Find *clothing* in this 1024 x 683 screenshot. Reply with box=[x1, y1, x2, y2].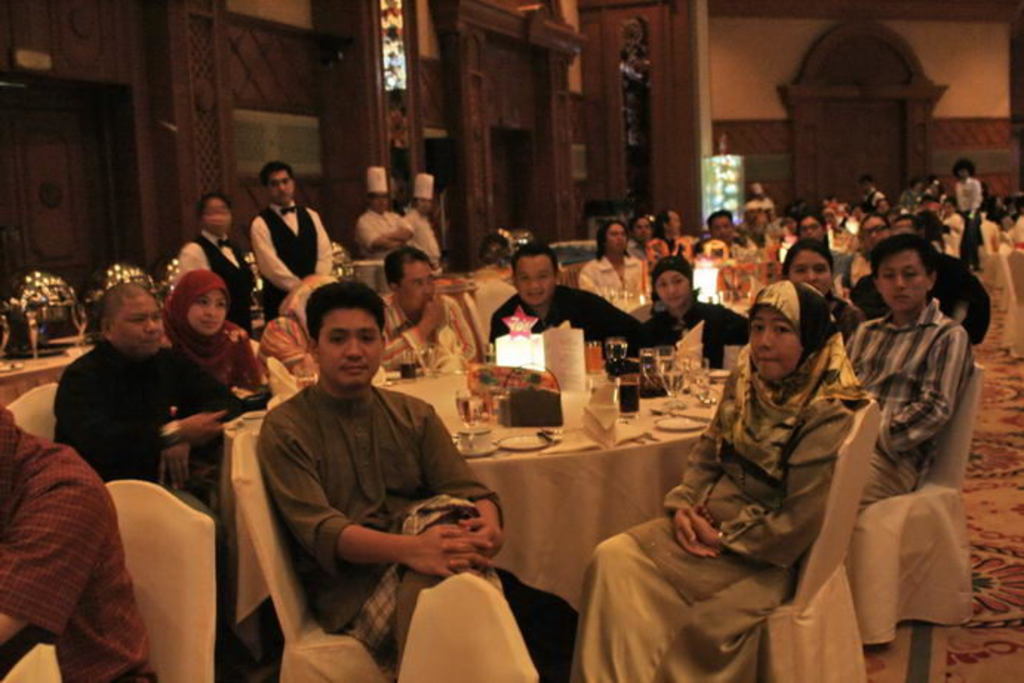
box=[175, 225, 256, 332].
